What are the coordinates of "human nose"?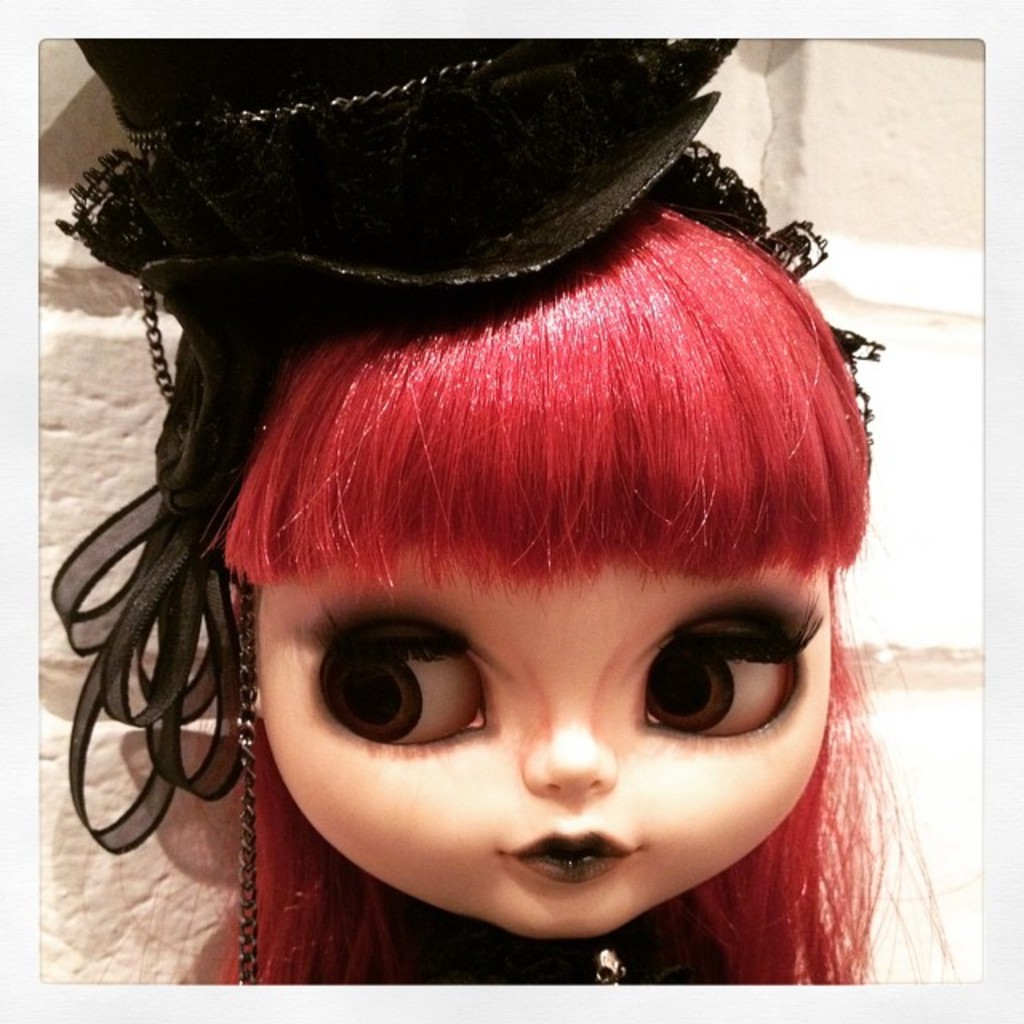
select_region(520, 653, 619, 792).
